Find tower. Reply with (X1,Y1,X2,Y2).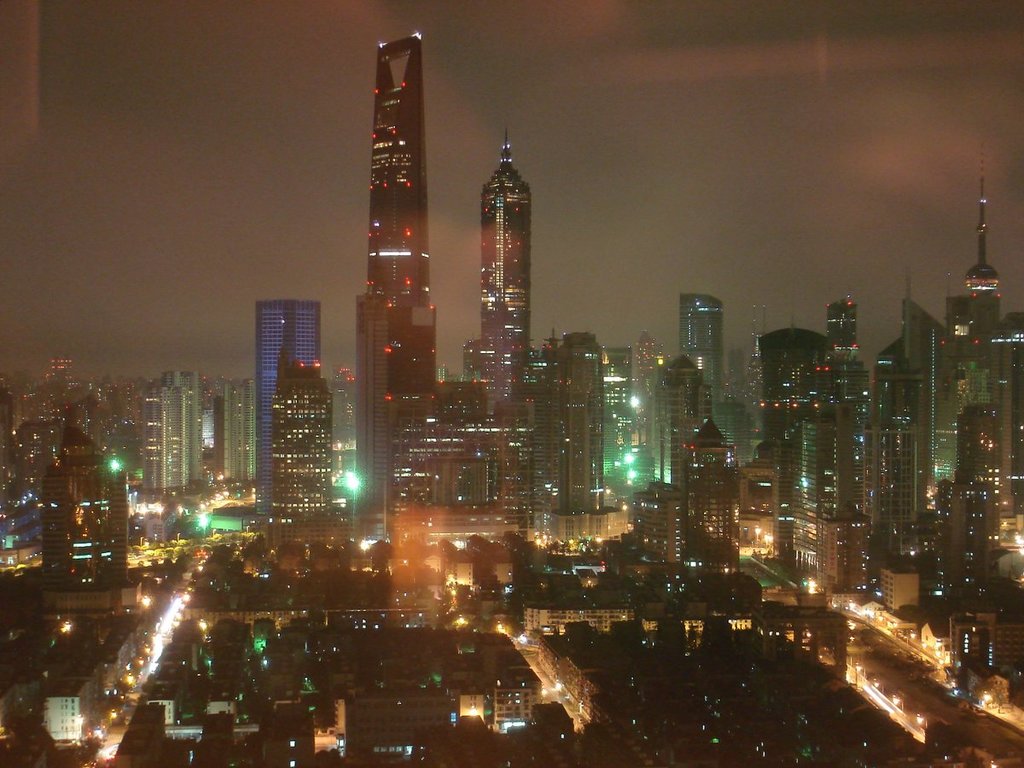
(214,379,263,502).
